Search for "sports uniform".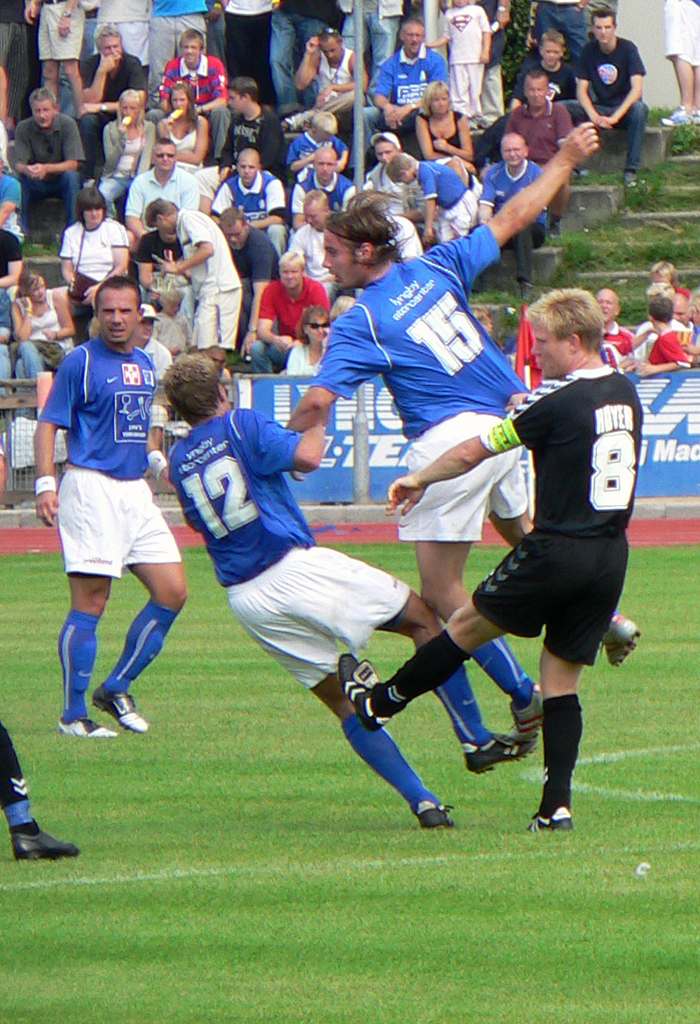
Found at (273,0,332,108).
